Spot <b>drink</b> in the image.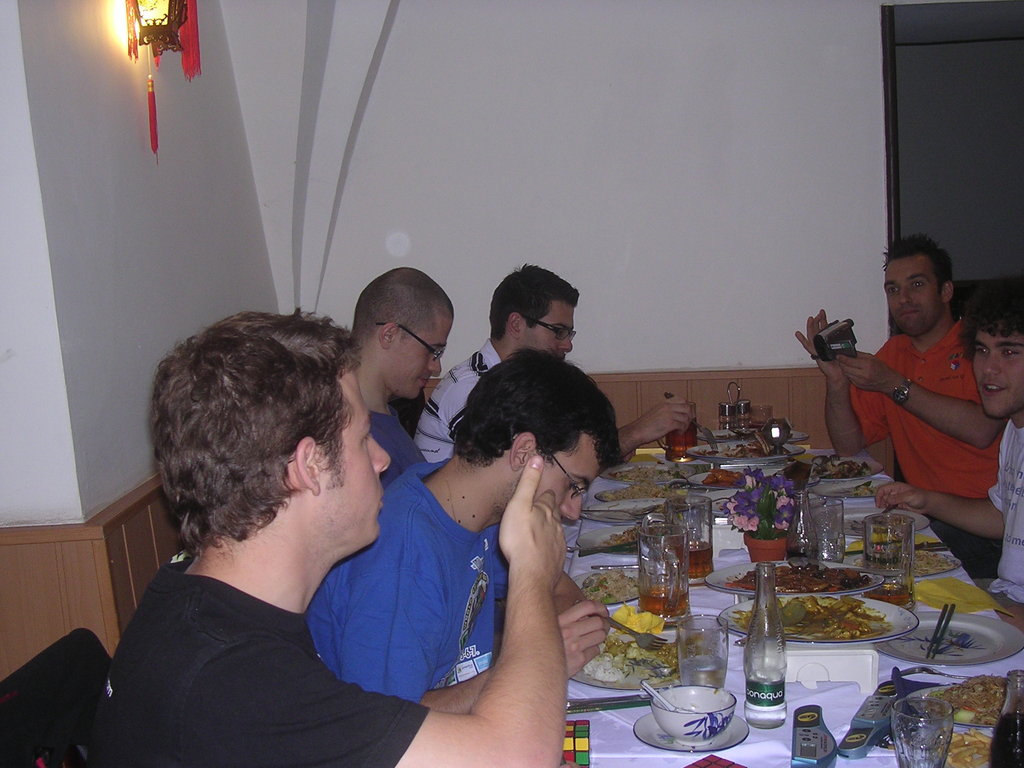
<b>drink</b> found at {"x1": 786, "y1": 547, "x2": 818, "y2": 559}.
